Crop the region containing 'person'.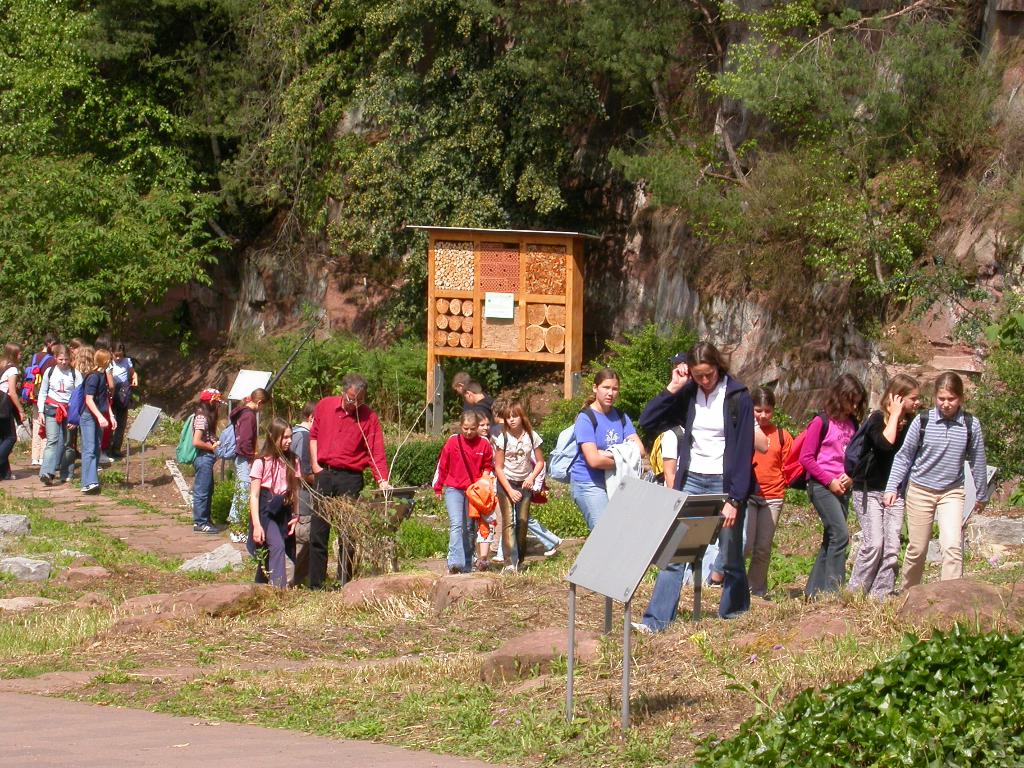
Crop region: <box>449,375,473,411</box>.
